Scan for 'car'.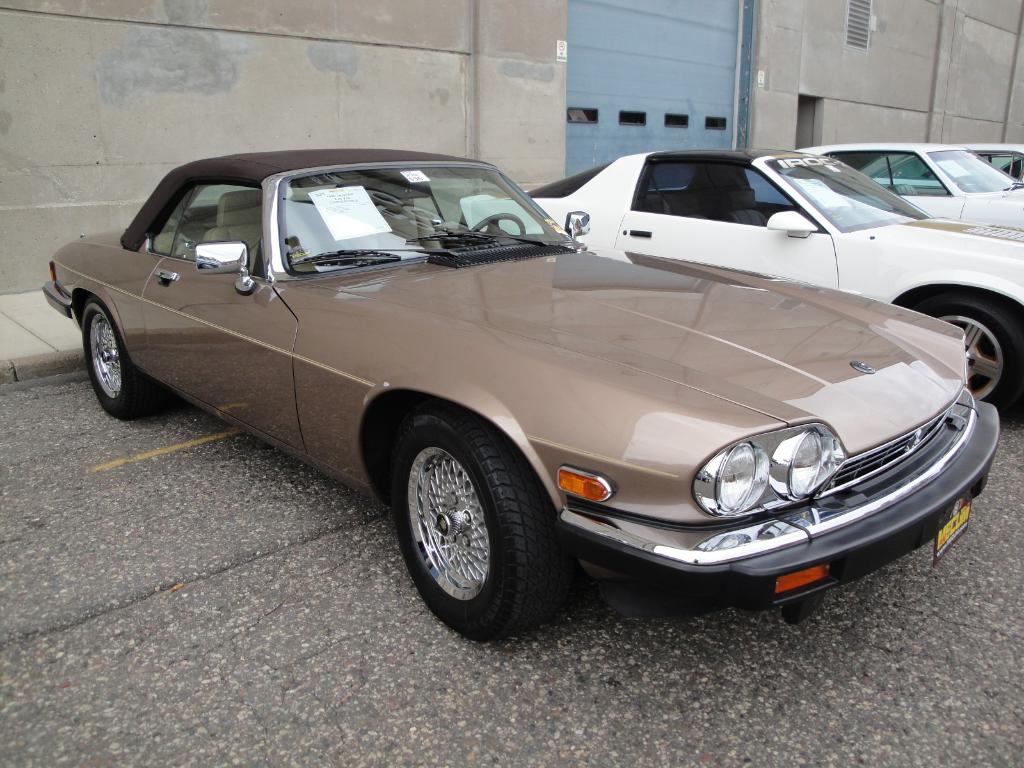
Scan result: locate(804, 145, 1023, 227).
